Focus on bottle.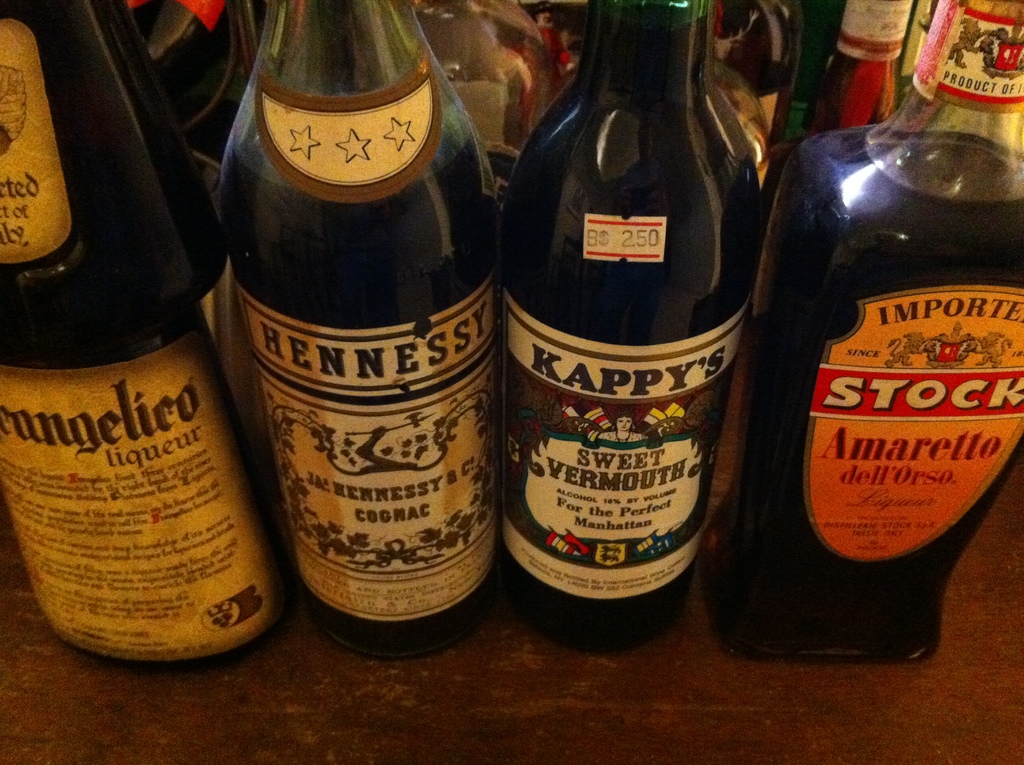
Focused at bbox(0, 0, 279, 672).
